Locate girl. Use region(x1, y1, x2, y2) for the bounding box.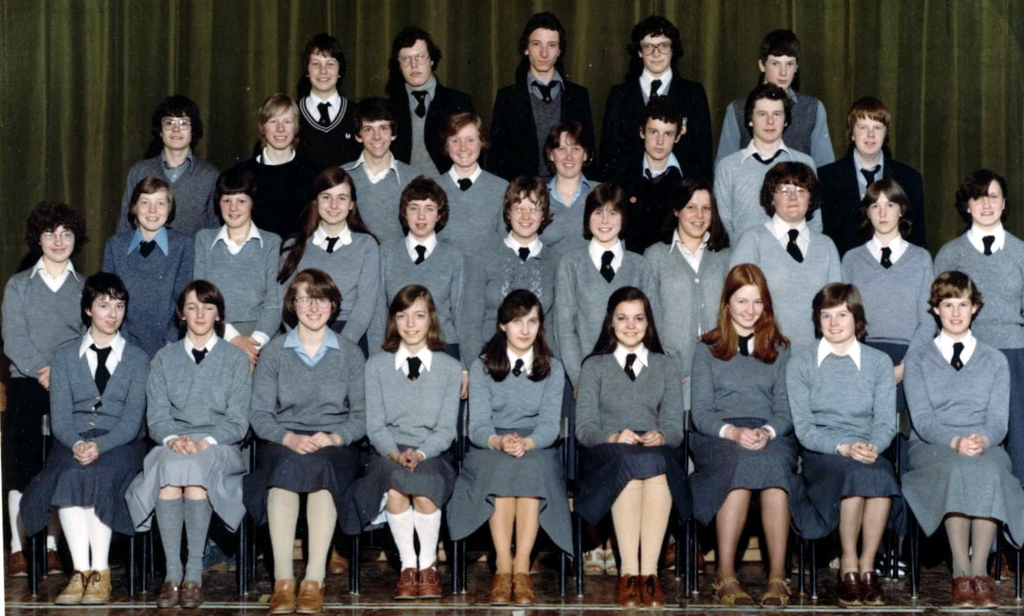
region(680, 260, 793, 615).
